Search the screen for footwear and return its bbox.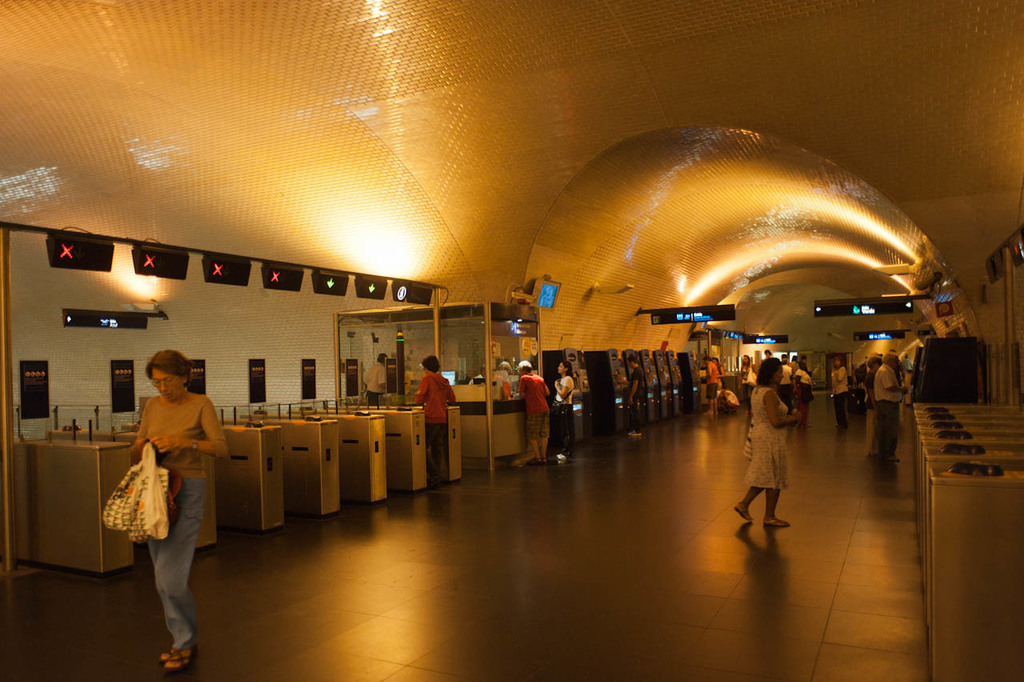
Found: rect(524, 457, 558, 471).
